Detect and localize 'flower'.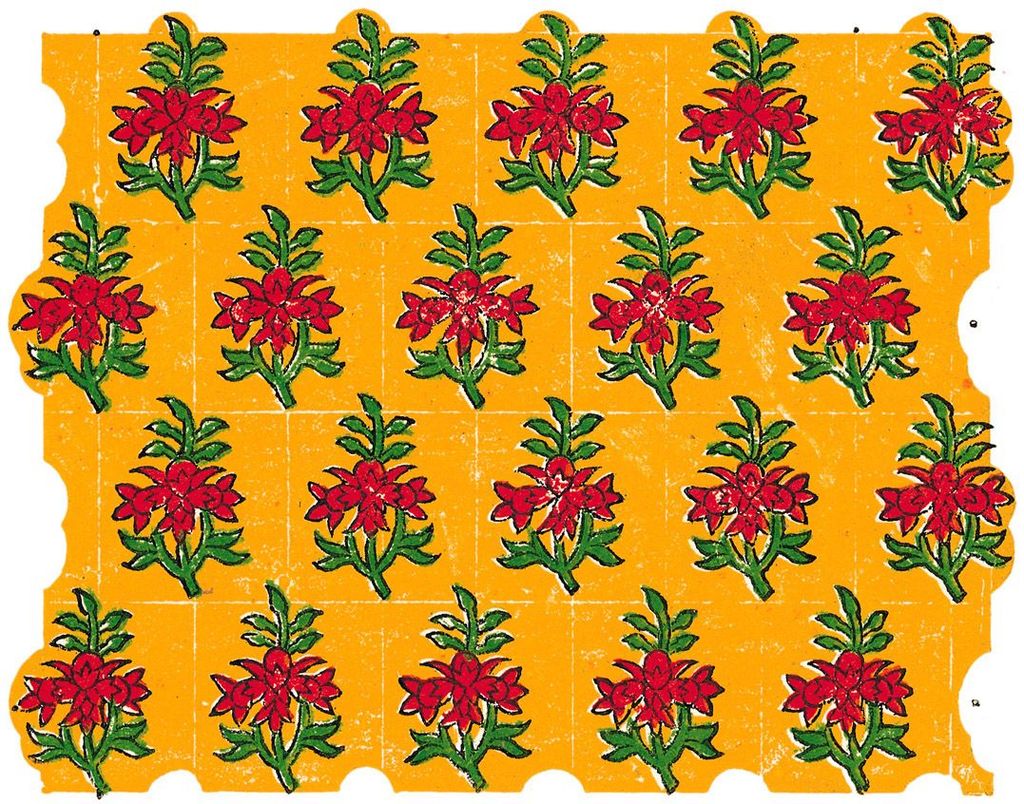
Localized at [395,653,527,738].
